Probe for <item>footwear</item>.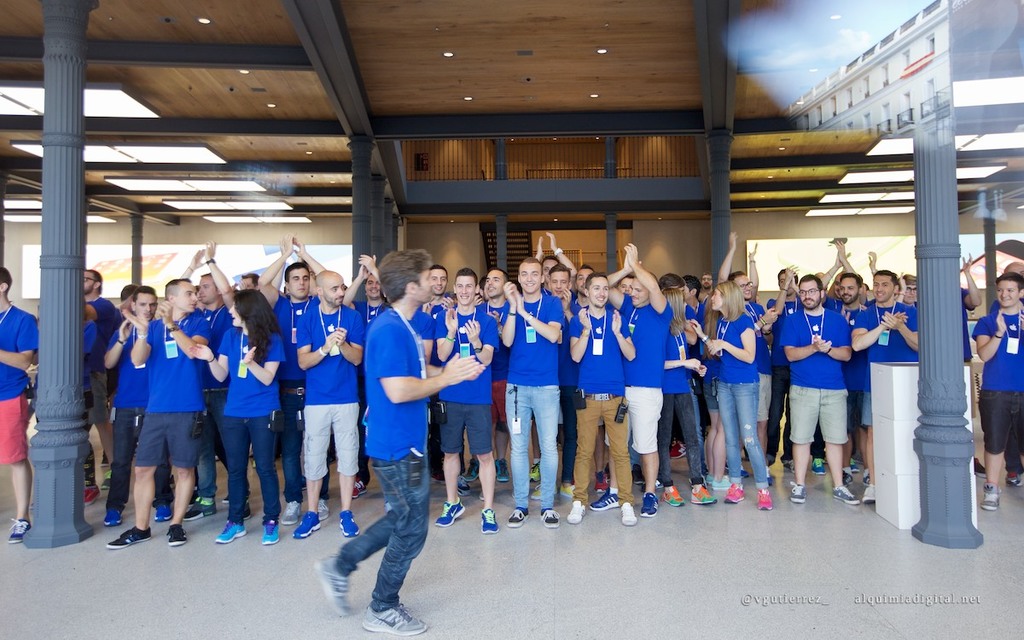
Probe result: BBox(189, 490, 215, 504).
